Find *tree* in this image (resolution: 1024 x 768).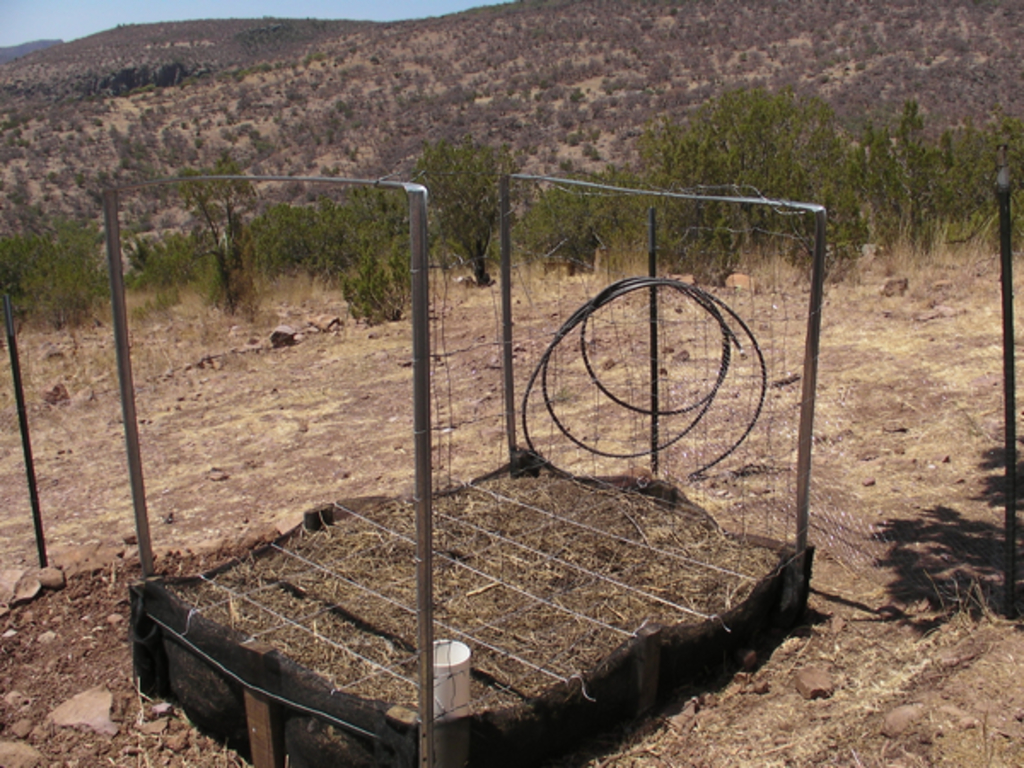
642, 77, 860, 278.
